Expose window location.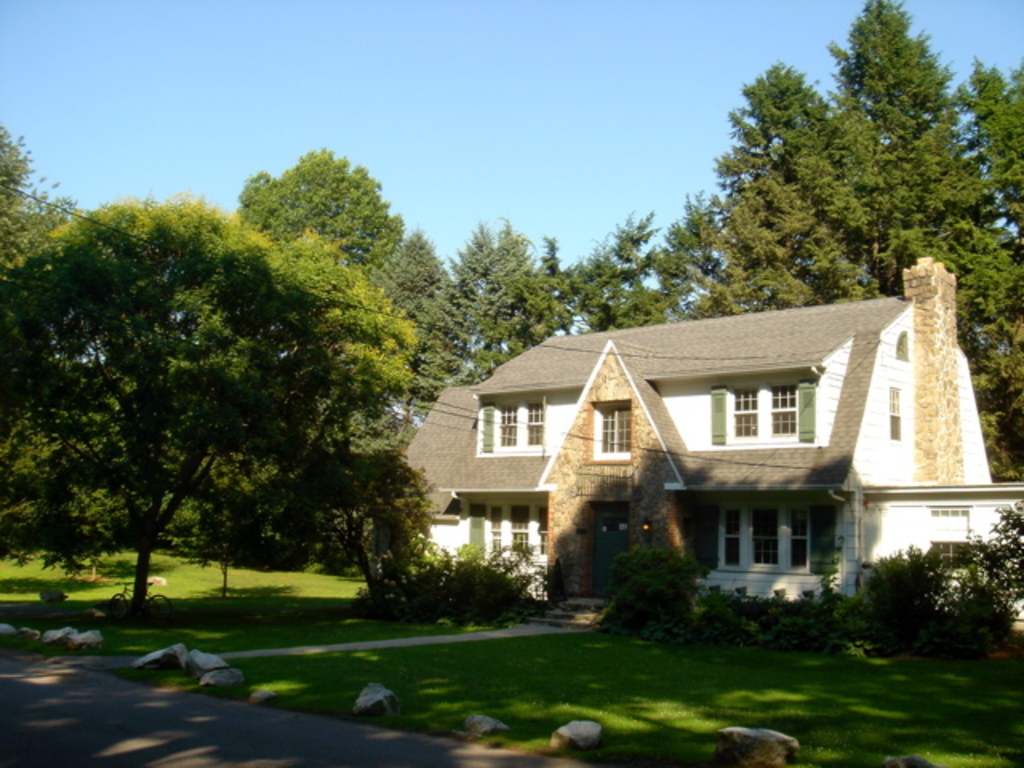
Exposed at box(891, 386, 909, 445).
